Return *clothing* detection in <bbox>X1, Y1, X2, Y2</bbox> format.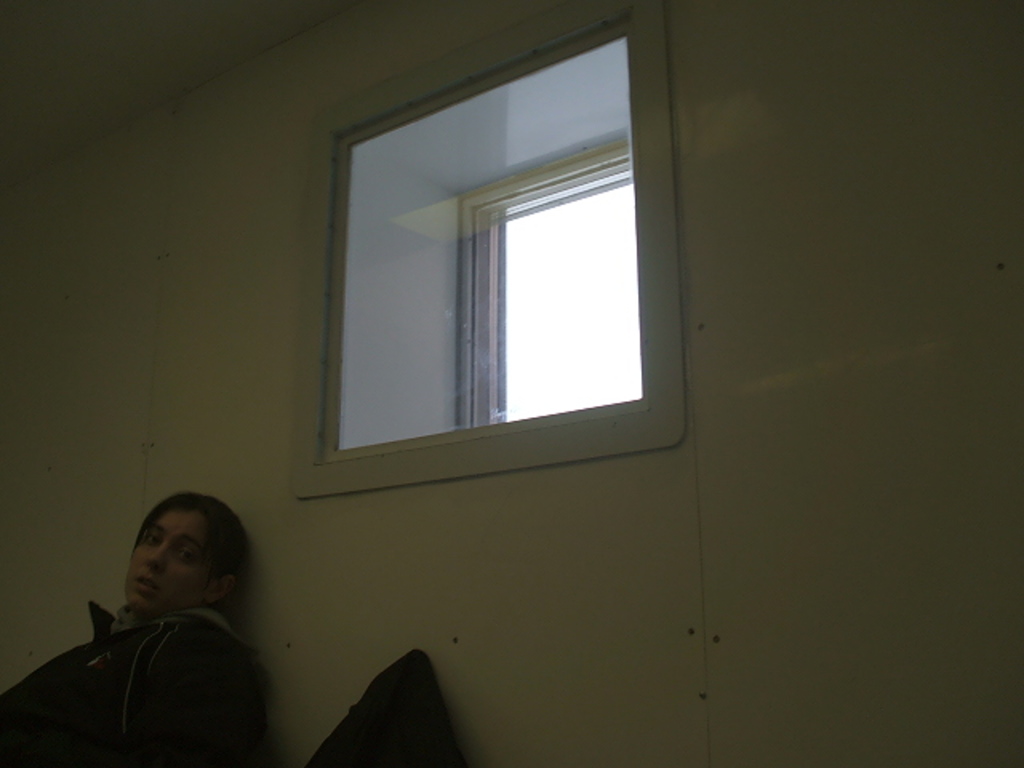
<bbox>0, 602, 237, 766</bbox>.
